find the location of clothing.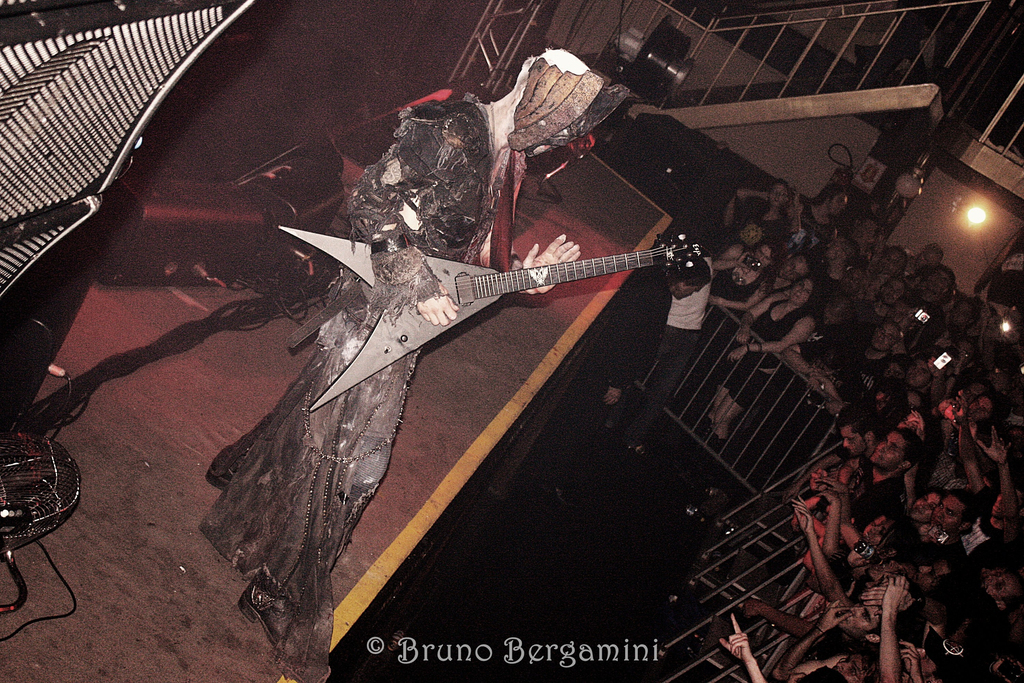
Location: l=719, t=298, r=819, b=410.
